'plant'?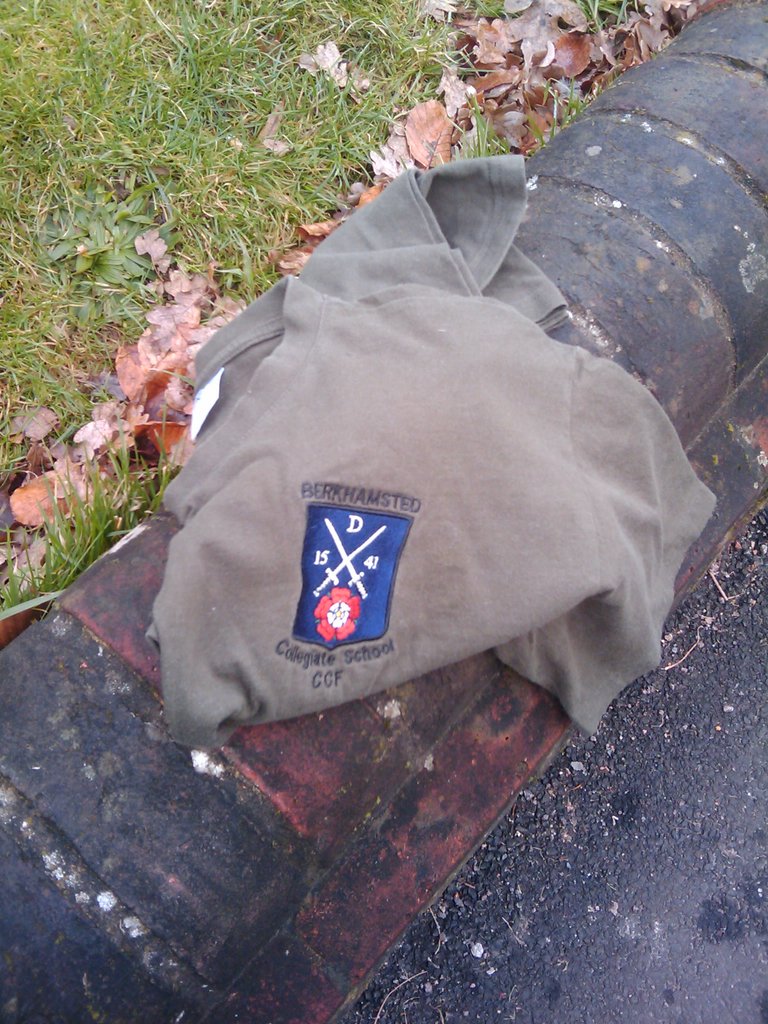
BBox(0, 0, 686, 637)
